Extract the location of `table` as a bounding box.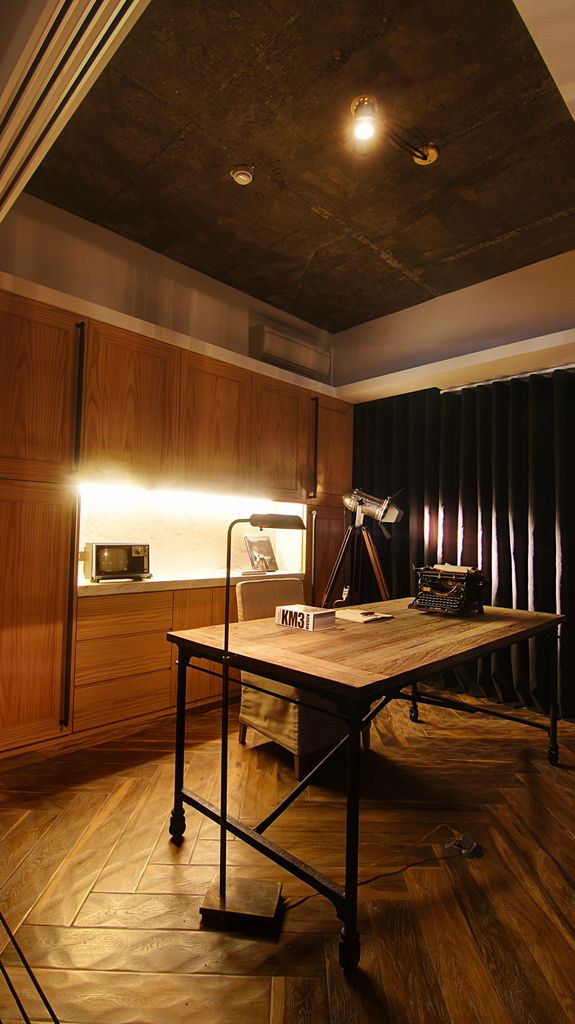
[left=166, top=590, right=545, bottom=941].
